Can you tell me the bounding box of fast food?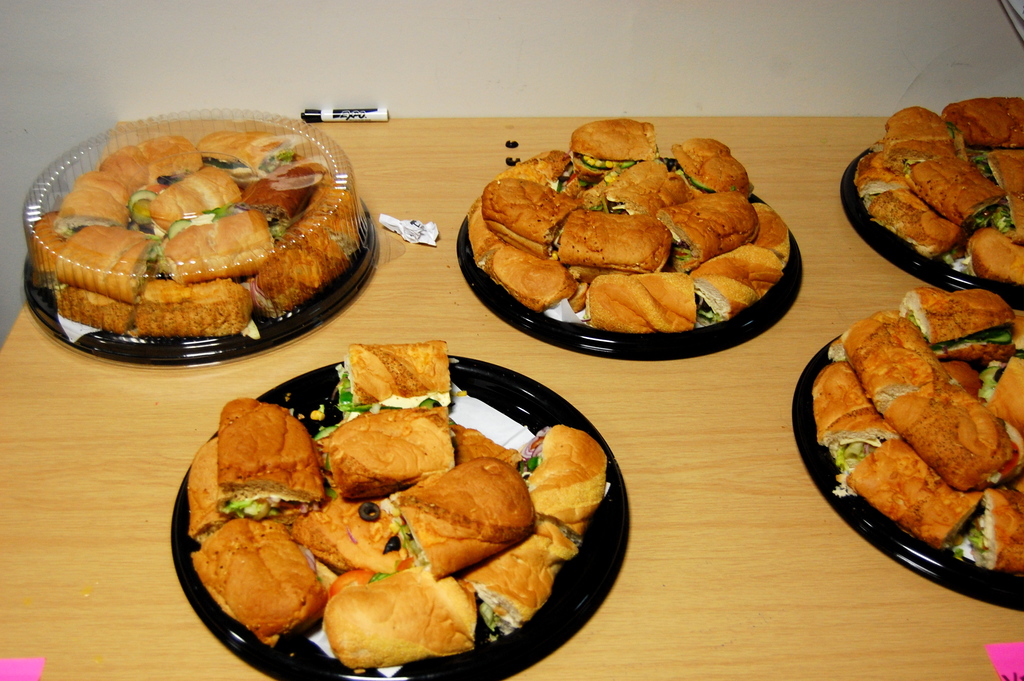
756/208/780/258.
